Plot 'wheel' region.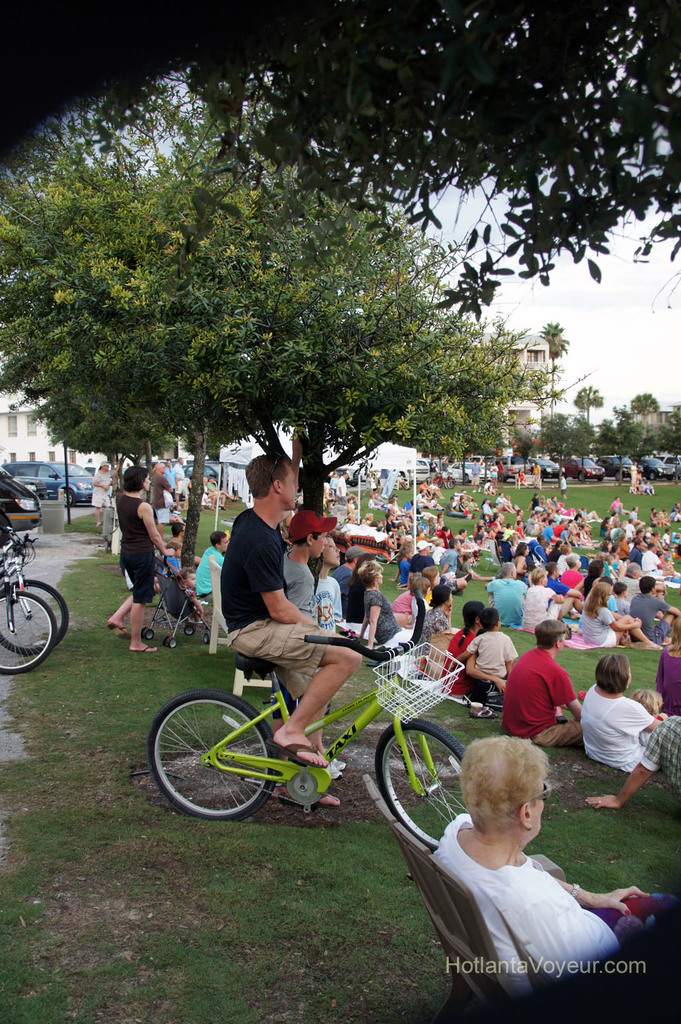
Plotted at pyautogui.locateOnScreen(349, 483, 359, 488).
